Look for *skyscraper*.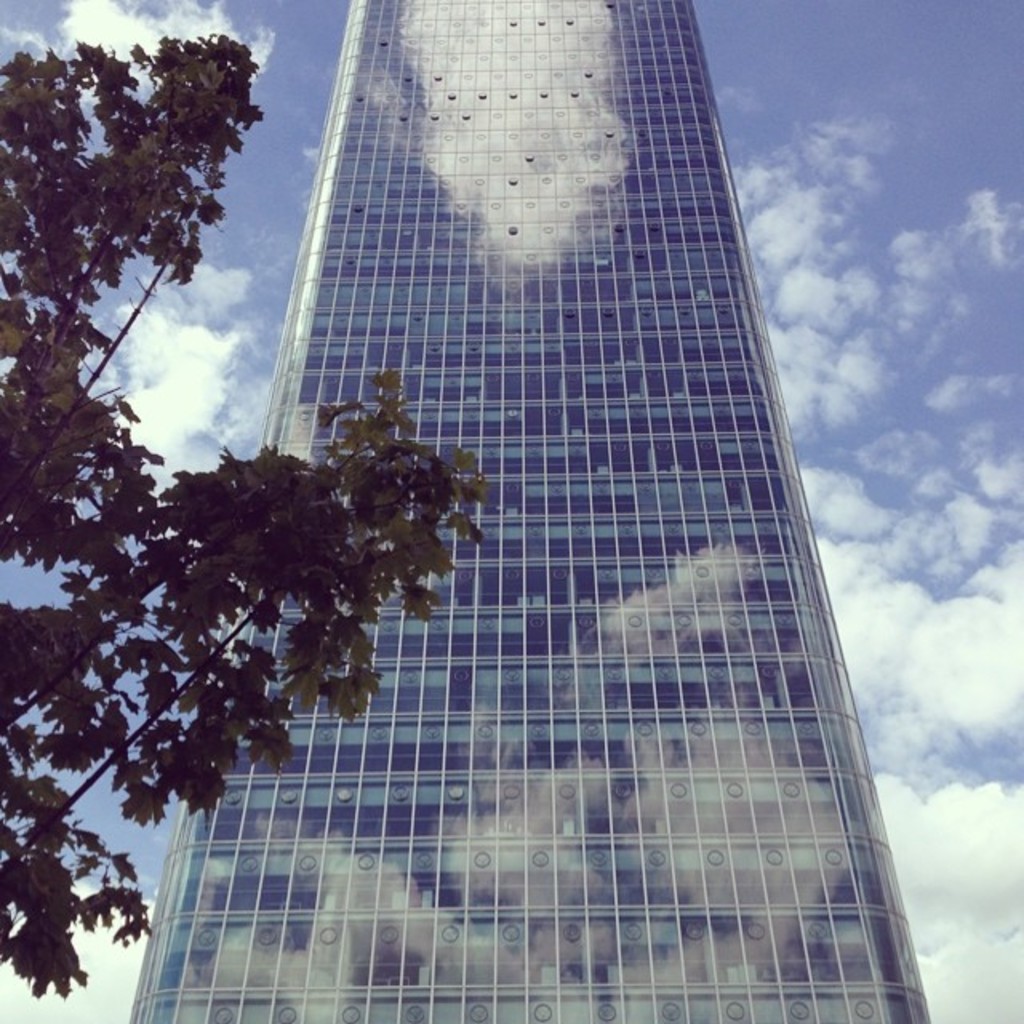
Found: <box>130,0,944,1022</box>.
